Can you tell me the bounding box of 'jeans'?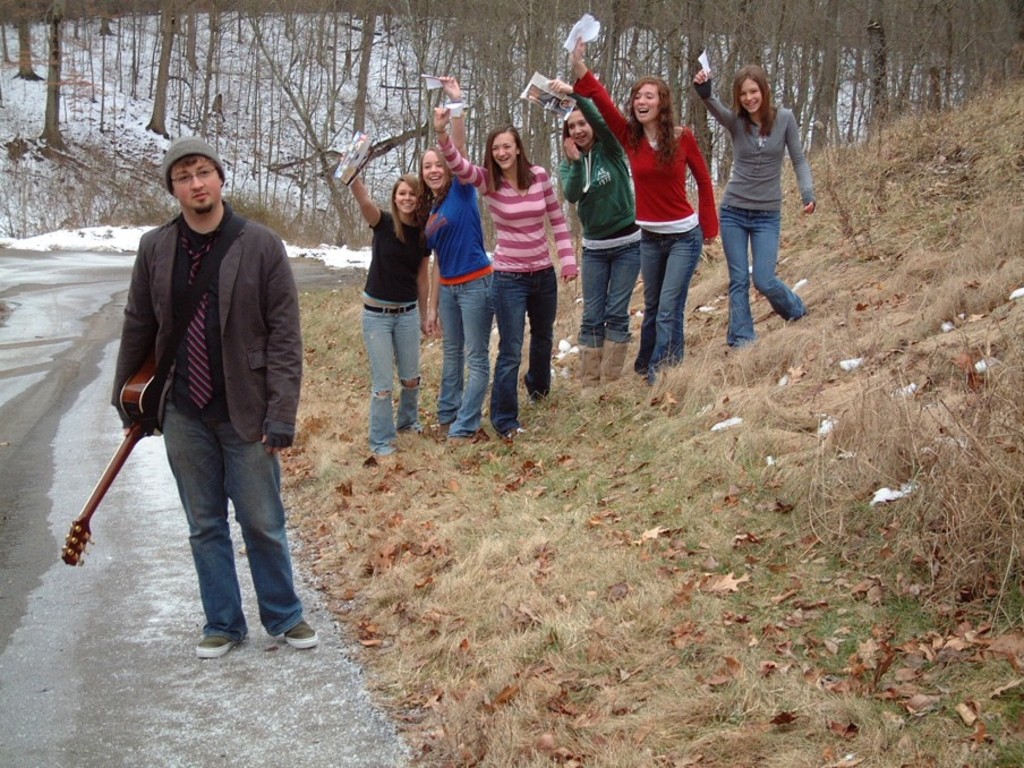
select_region(578, 246, 643, 335).
